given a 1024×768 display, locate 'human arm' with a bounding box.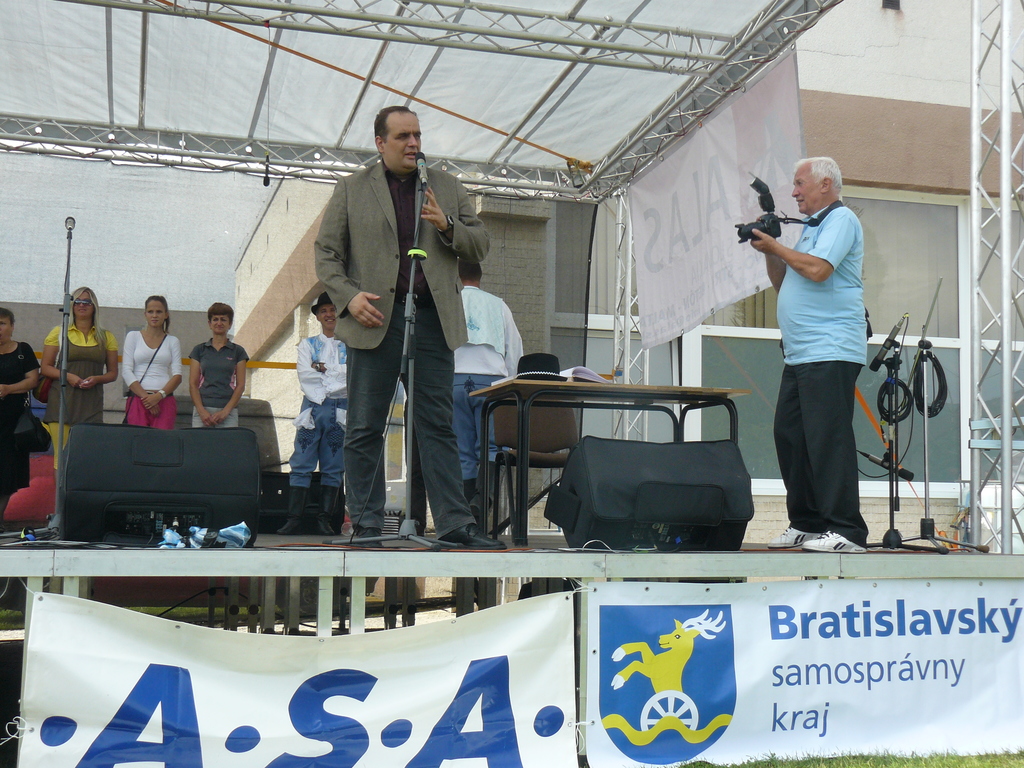
Located: [499, 303, 531, 385].
